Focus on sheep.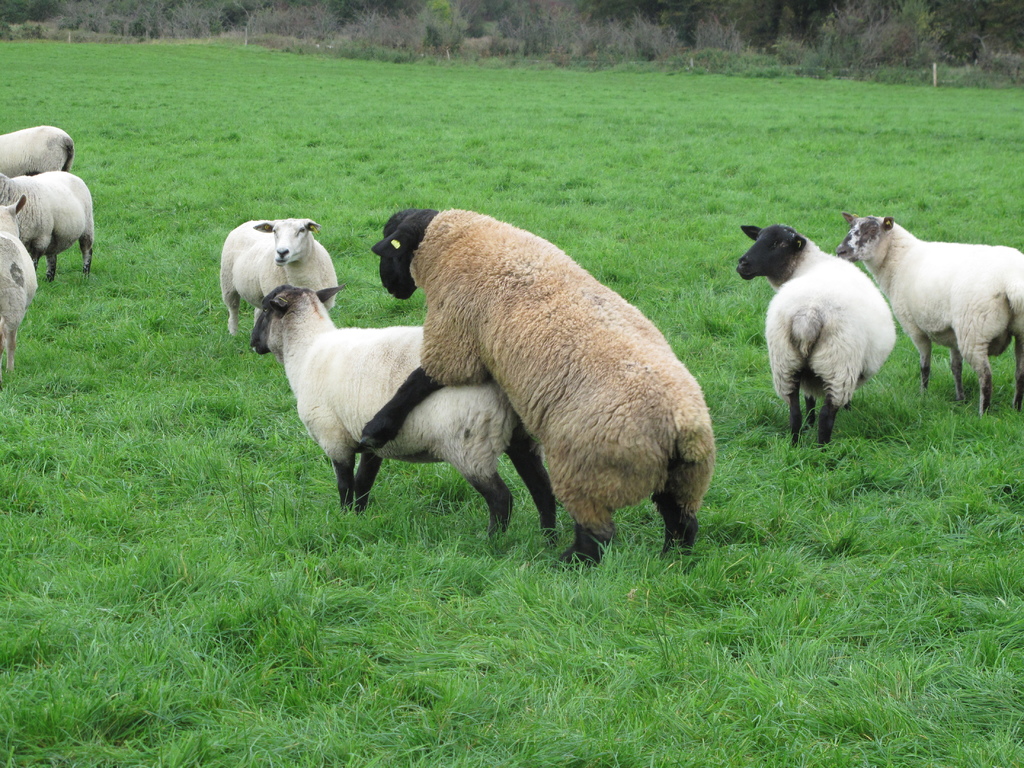
Focused at [x1=836, y1=212, x2=1023, y2=422].
